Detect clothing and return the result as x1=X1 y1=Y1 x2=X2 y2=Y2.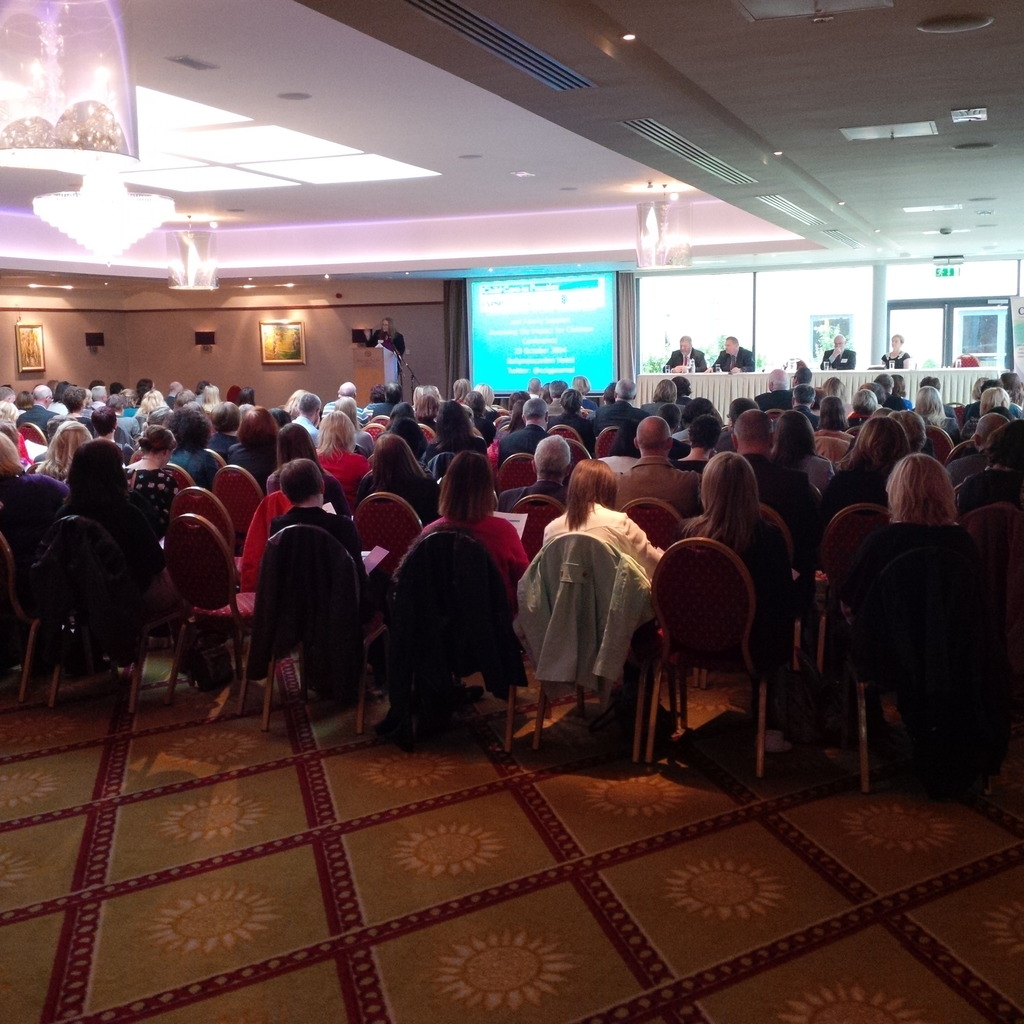
x1=270 y1=501 x2=368 y2=580.
